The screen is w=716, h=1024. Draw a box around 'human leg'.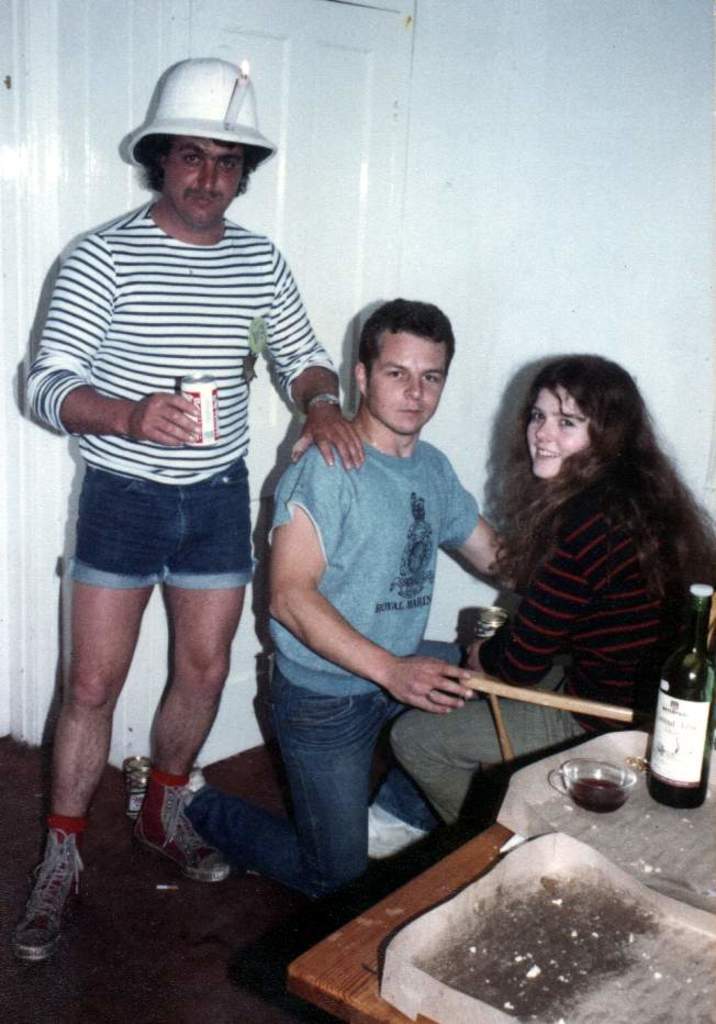
pyautogui.locateOnScreen(393, 701, 581, 843).
